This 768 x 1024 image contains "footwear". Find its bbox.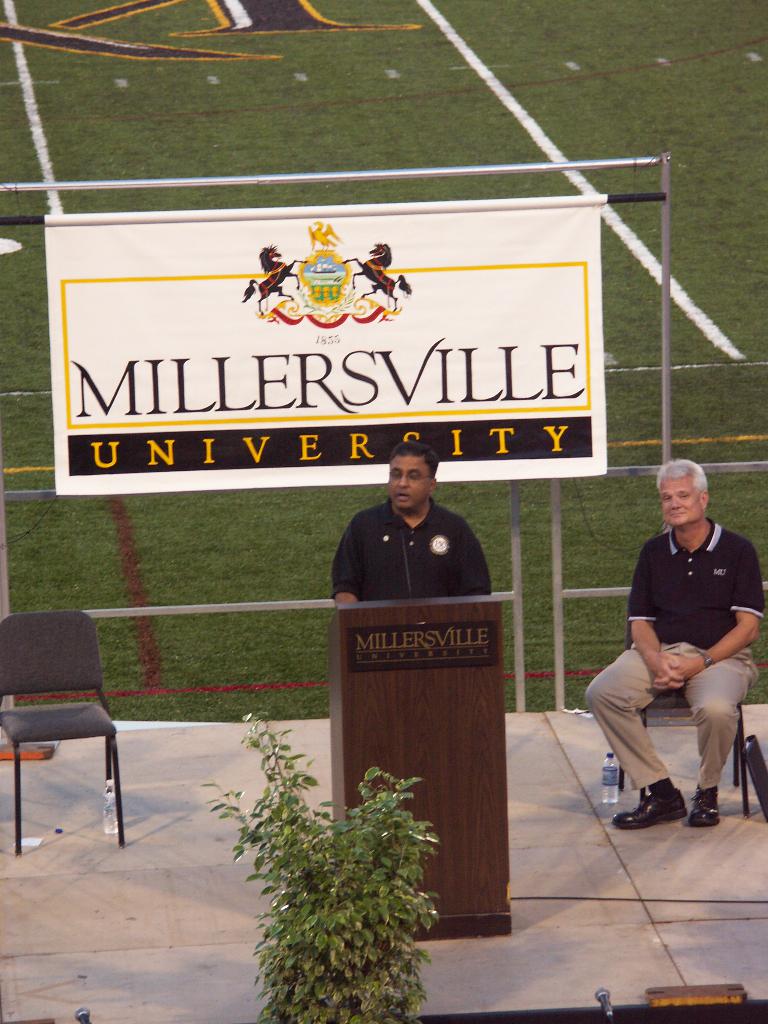
{"left": 610, "top": 785, "right": 689, "bottom": 829}.
